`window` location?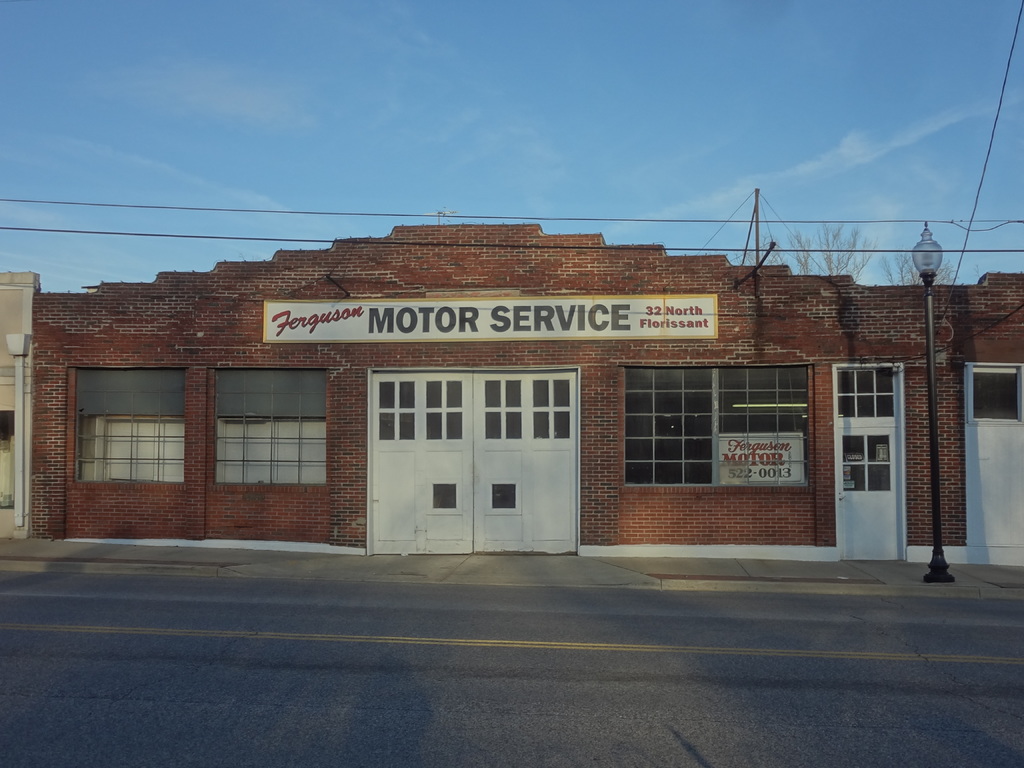
{"x1": 712, "y1": 361, "x2": 808, "y2": 485}
